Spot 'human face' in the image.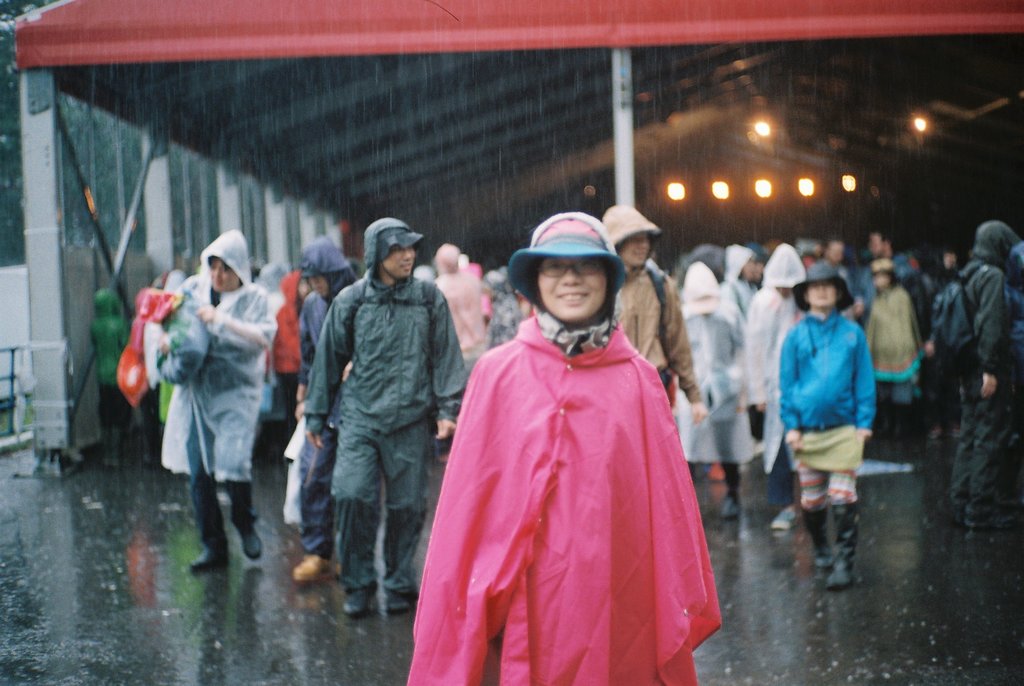
'human face' found at <region>538, 256, 608, 325</region>.
